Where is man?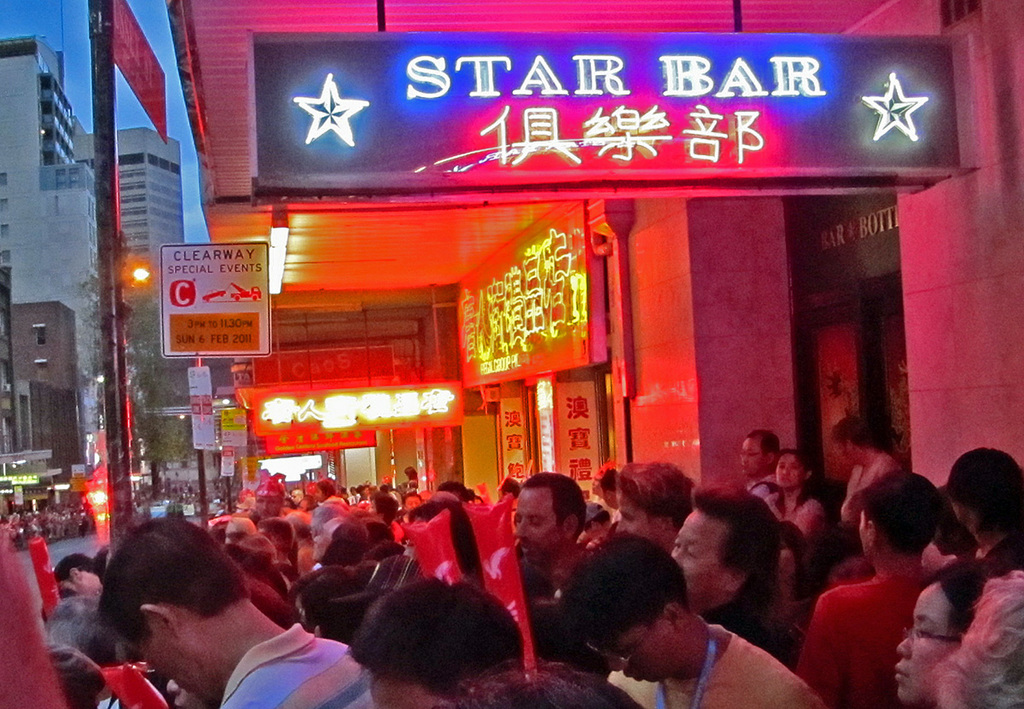
locate(514, 470, 585, 584).
